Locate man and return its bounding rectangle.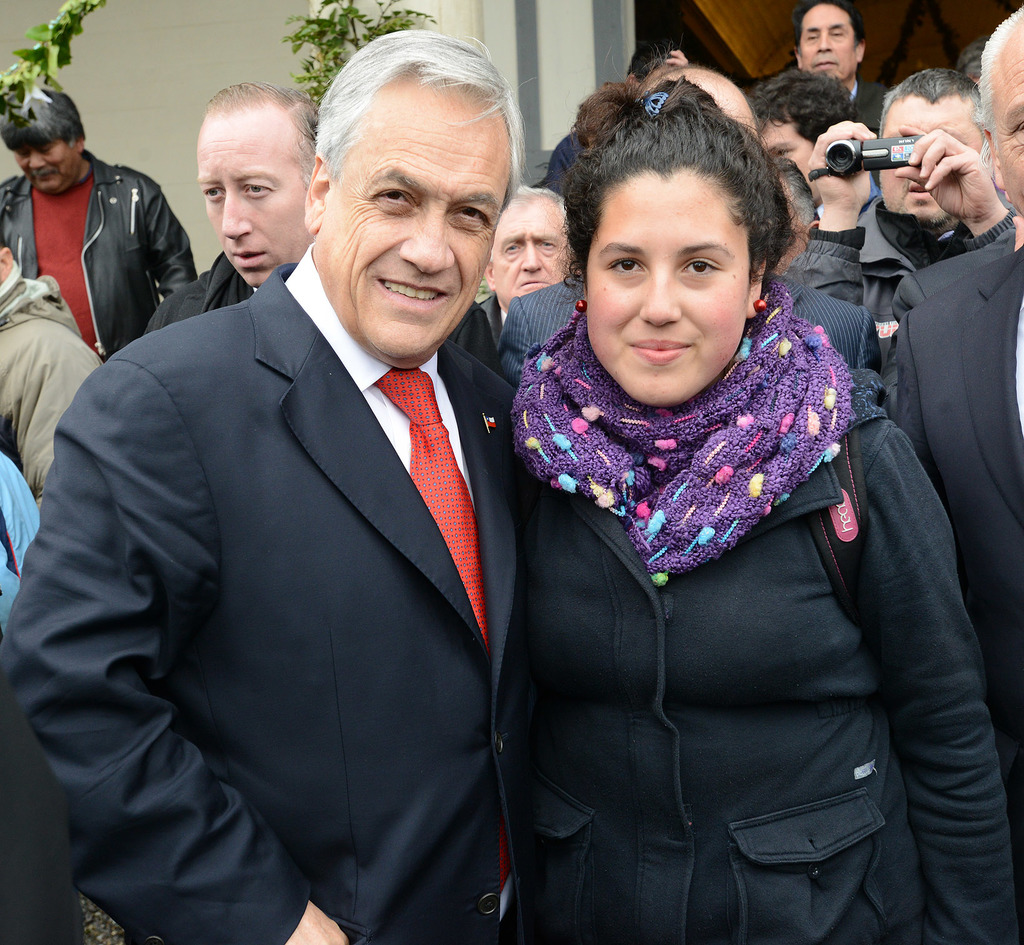
box(486, 188, 572, 366).
